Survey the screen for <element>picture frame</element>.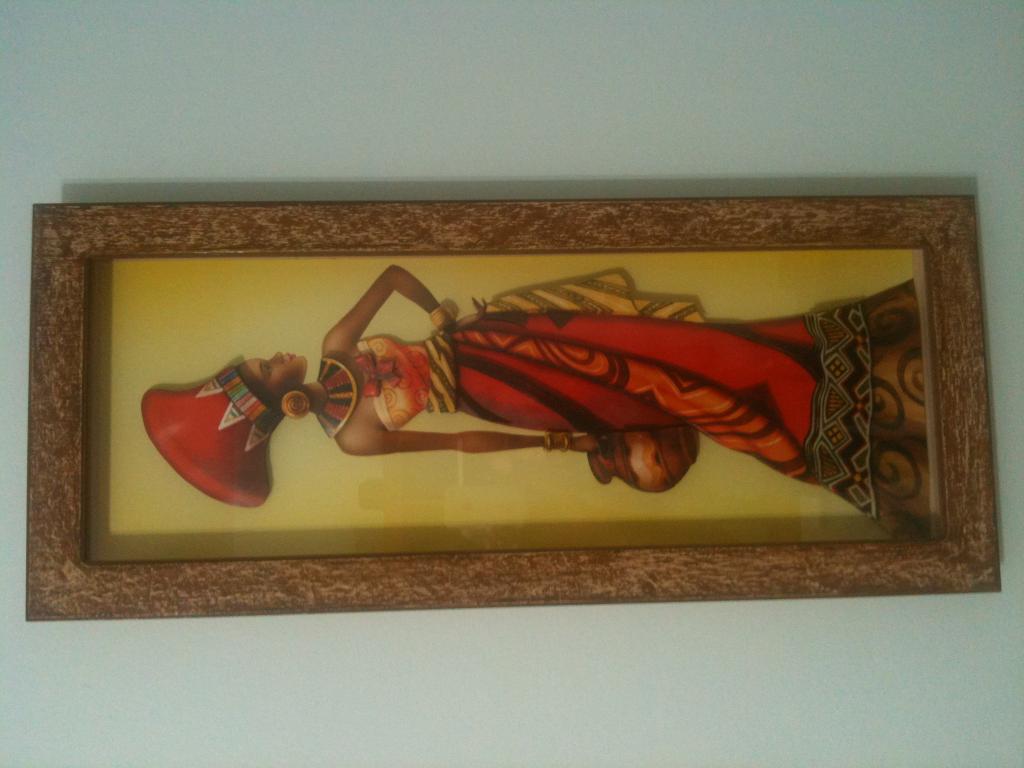
Survey found: l=70, t=159, r=1023, b=598.
